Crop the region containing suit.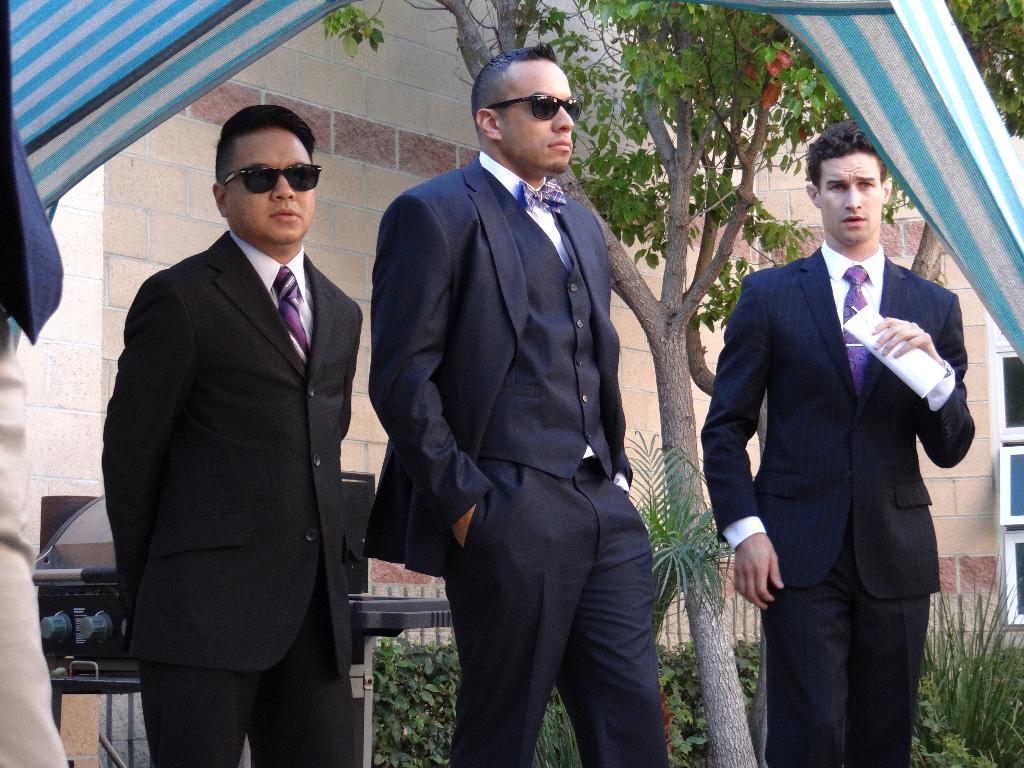
Crop region: (100,230,362,767).
